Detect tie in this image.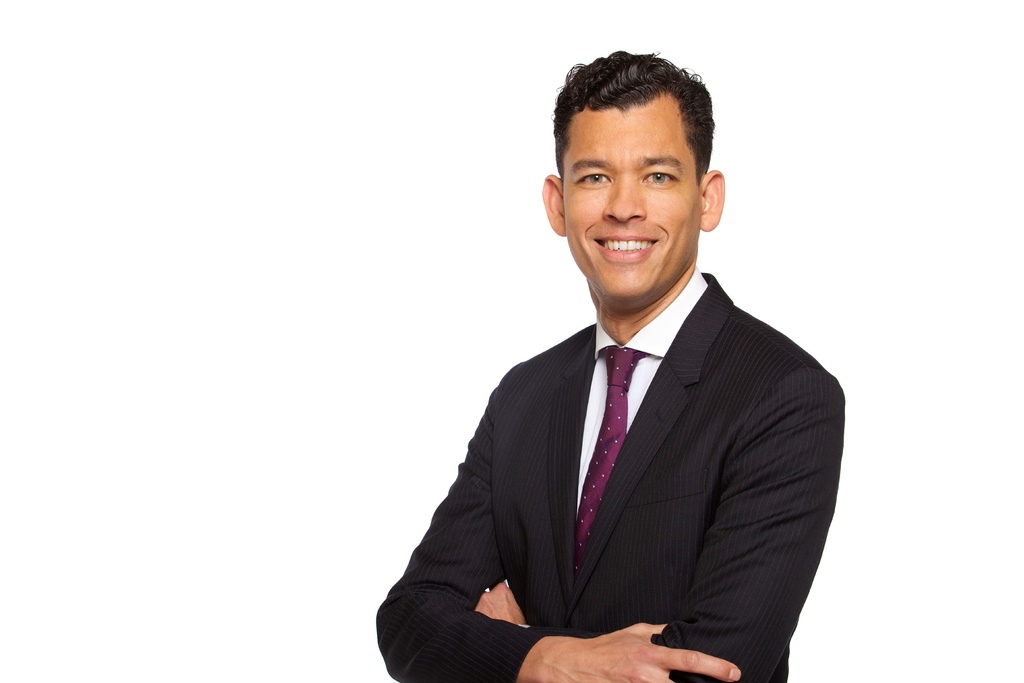
Detection: [573, 344, 645, 579].
